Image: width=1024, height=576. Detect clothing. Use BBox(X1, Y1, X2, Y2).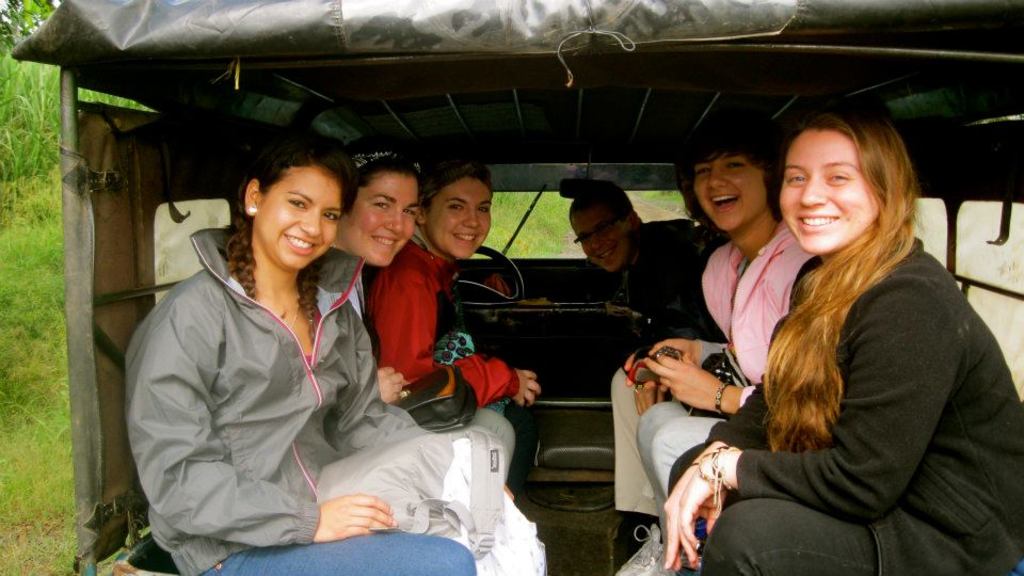
BBox(125, 219, 411, 555).
